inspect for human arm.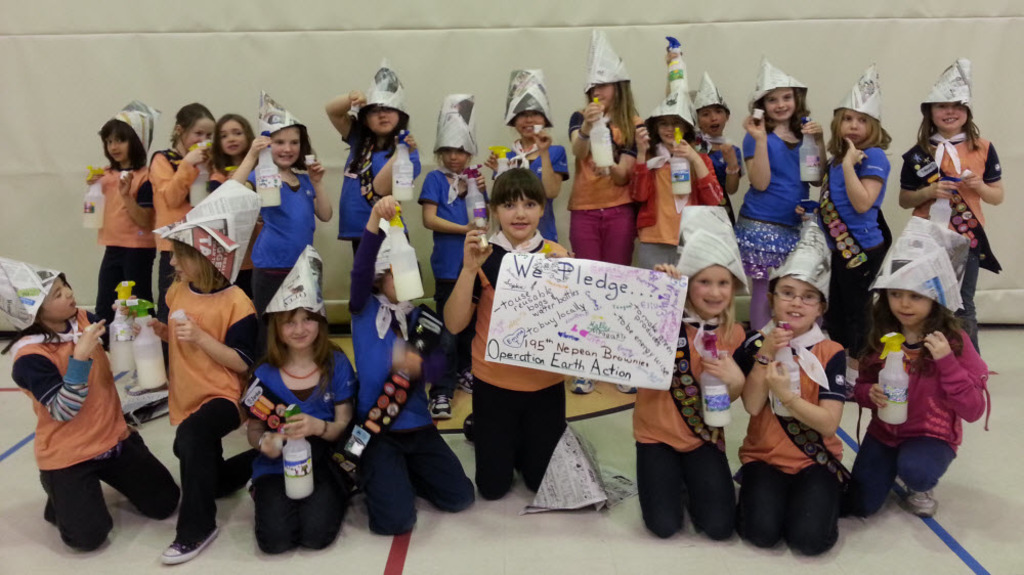
Inspection: box=[307, 156, 336, 227].
